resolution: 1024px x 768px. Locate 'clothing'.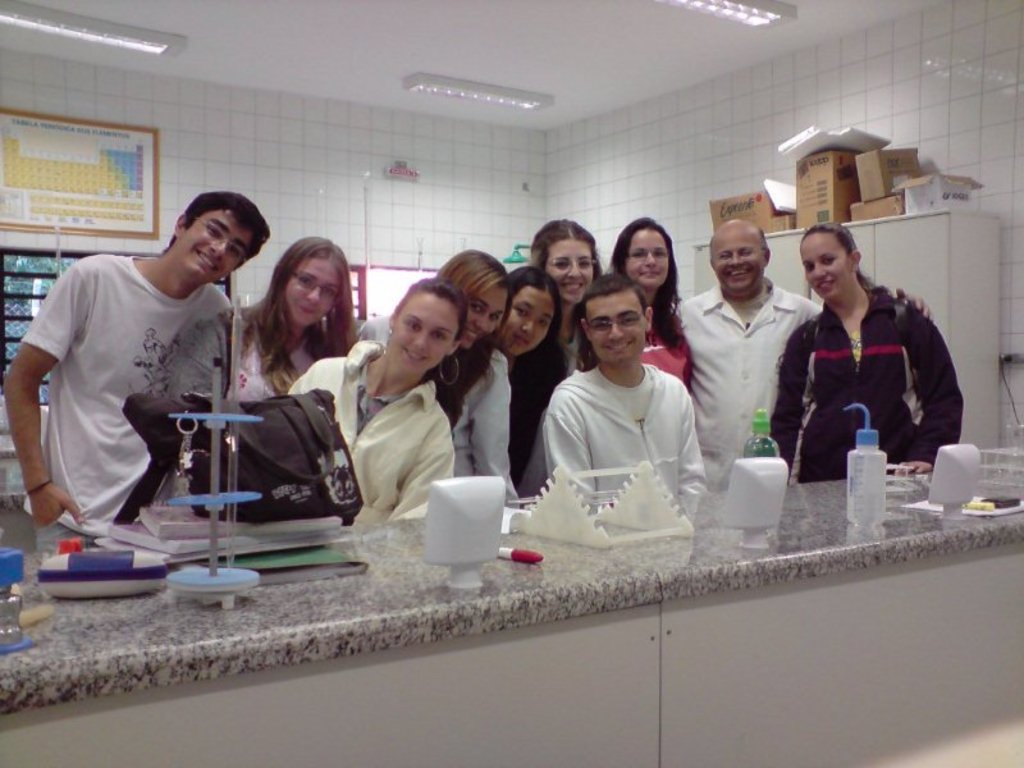
x1=783, y1=270, x2=957, y2=472.
